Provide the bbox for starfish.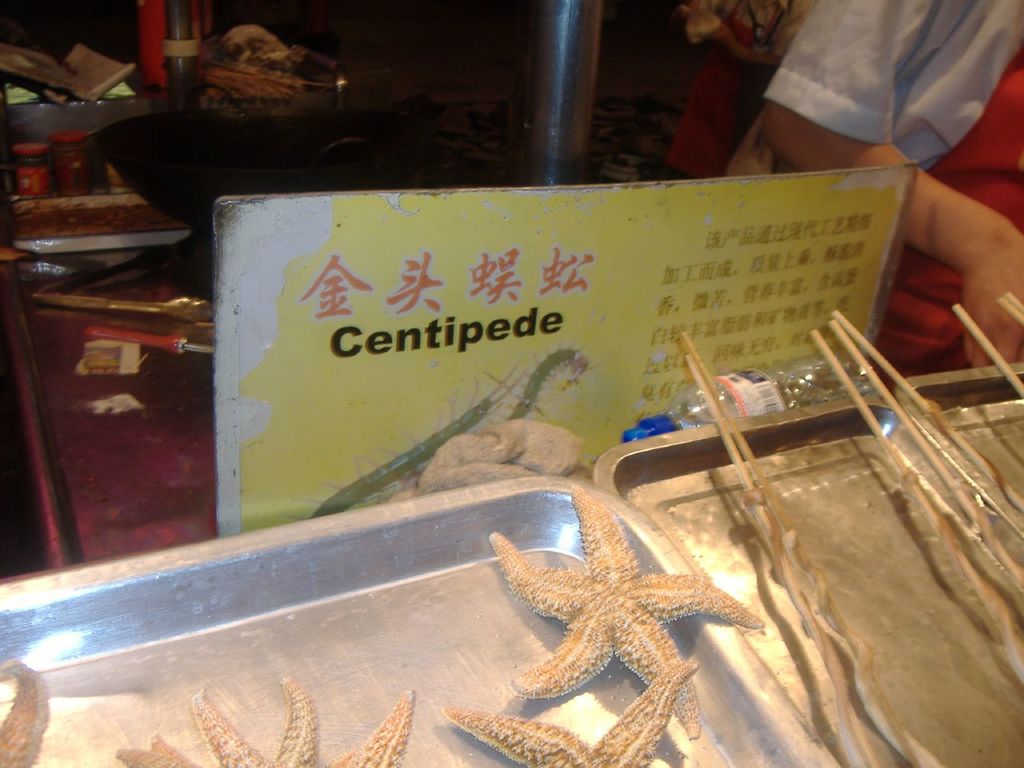
bbox(110, 678, 415, 767).
